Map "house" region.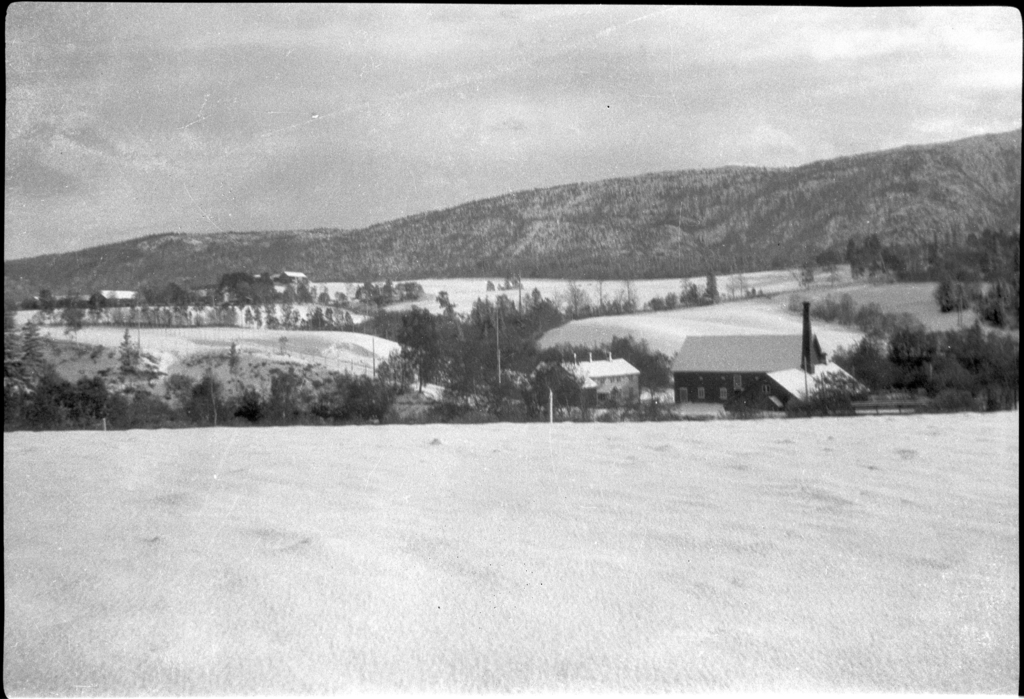
Mapped to bbox(85, 285, 141, 310).
